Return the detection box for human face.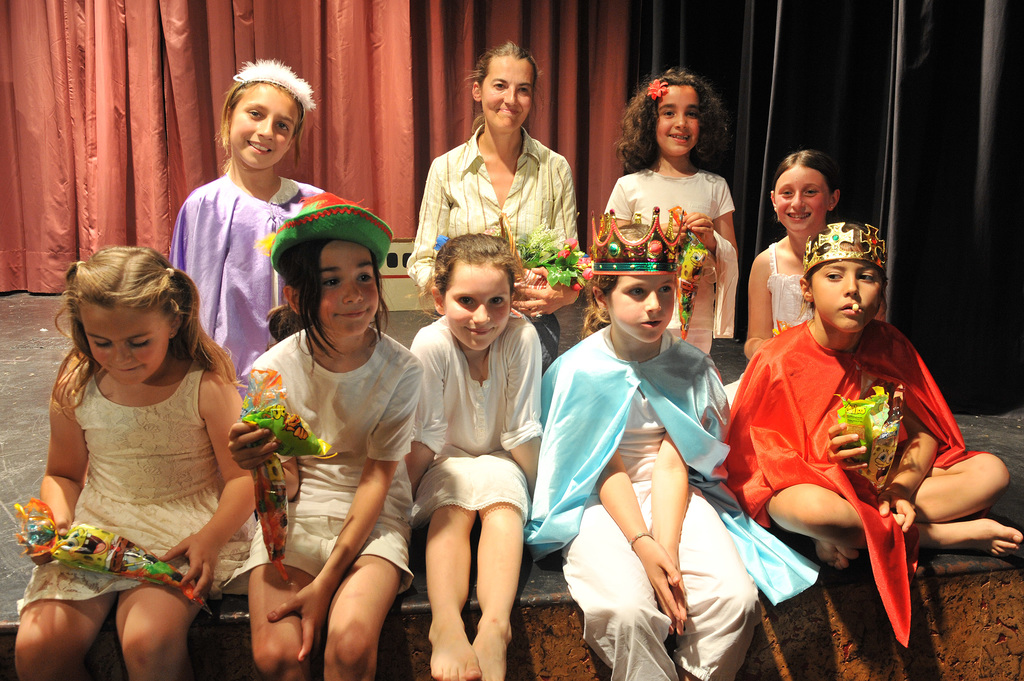
left=230, top=83, right=298, bottom=166.
